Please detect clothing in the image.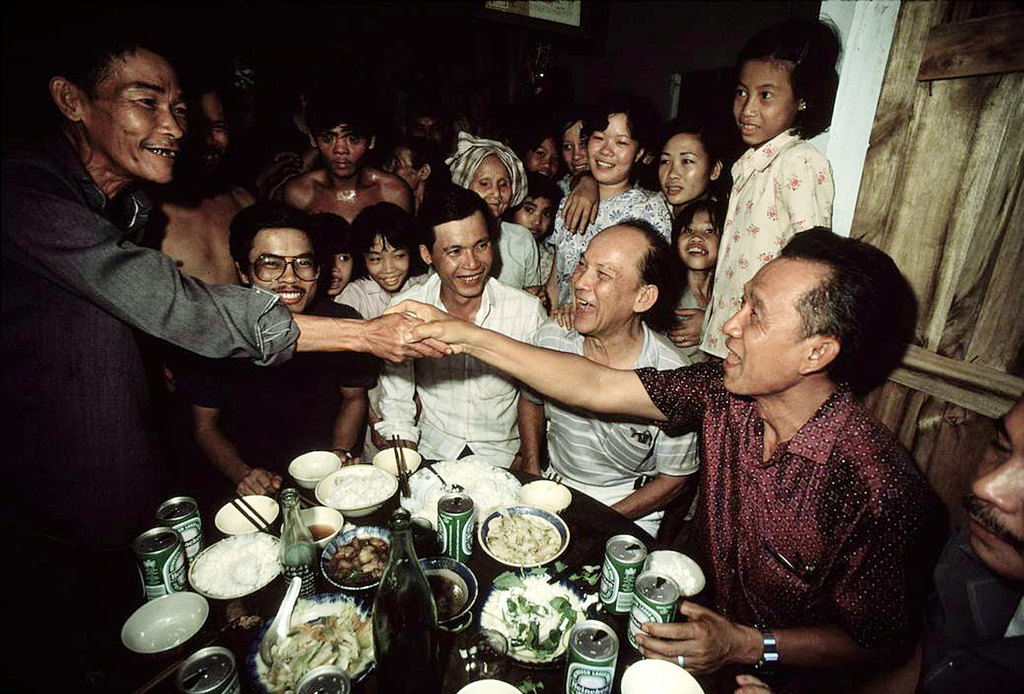
box(908, 539, 1023, 693).
